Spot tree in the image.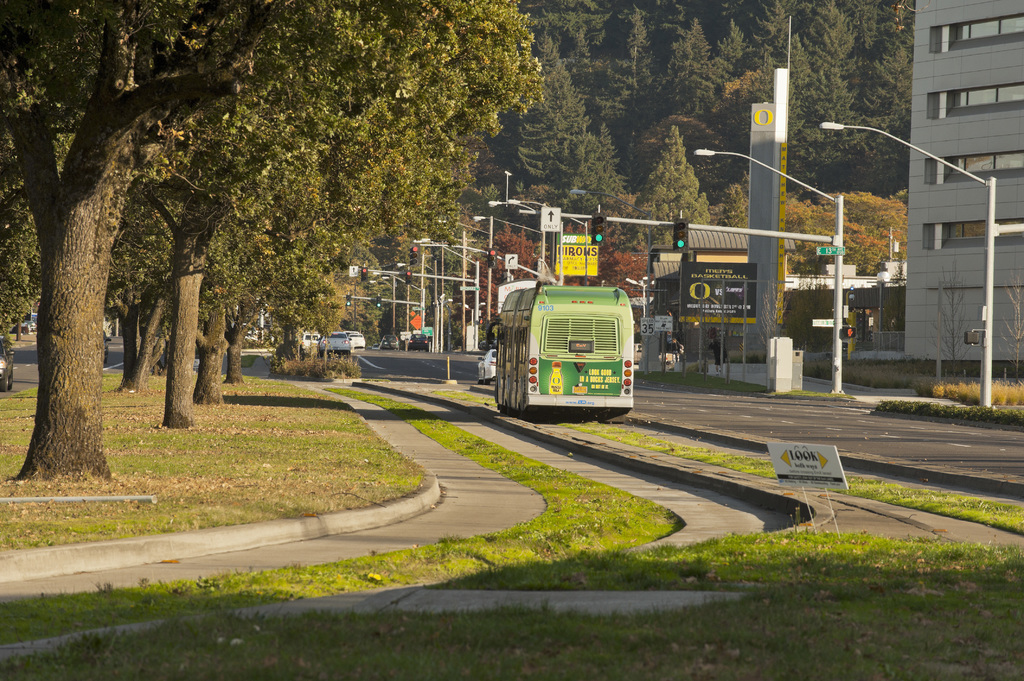
tree found at left=781, top=189, right=874, bottom=277.
